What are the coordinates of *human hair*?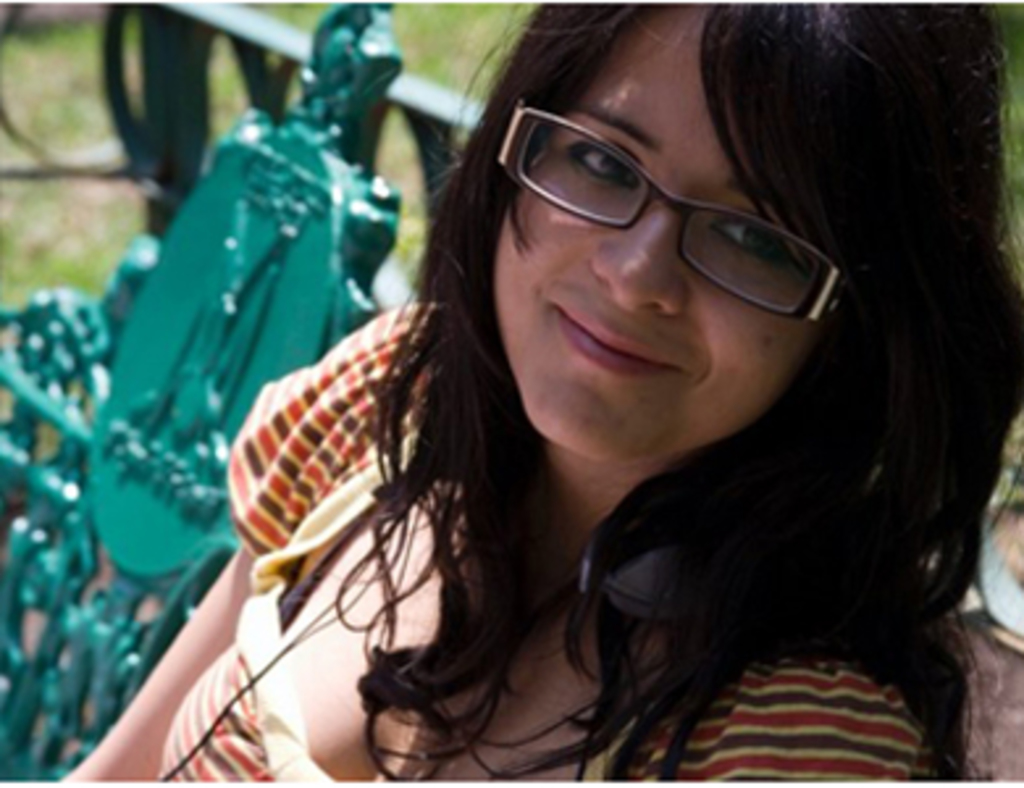
l=404, t=0, r=1021, b=785.
